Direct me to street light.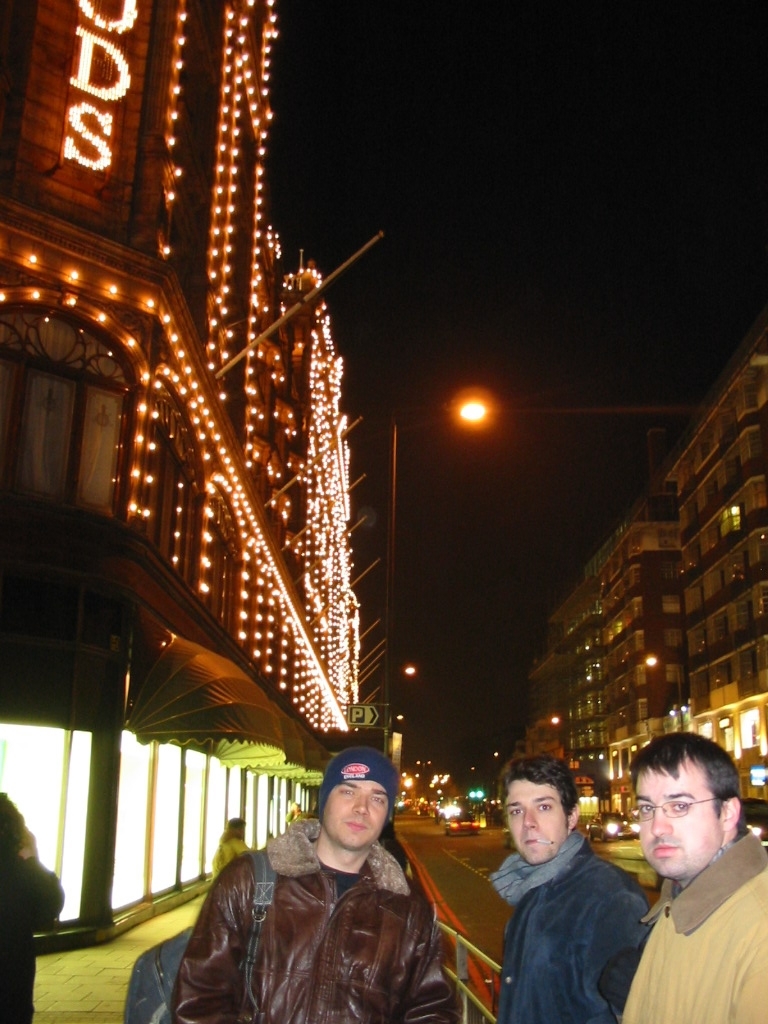
Direction: box=[378, 398, 484, 731].
